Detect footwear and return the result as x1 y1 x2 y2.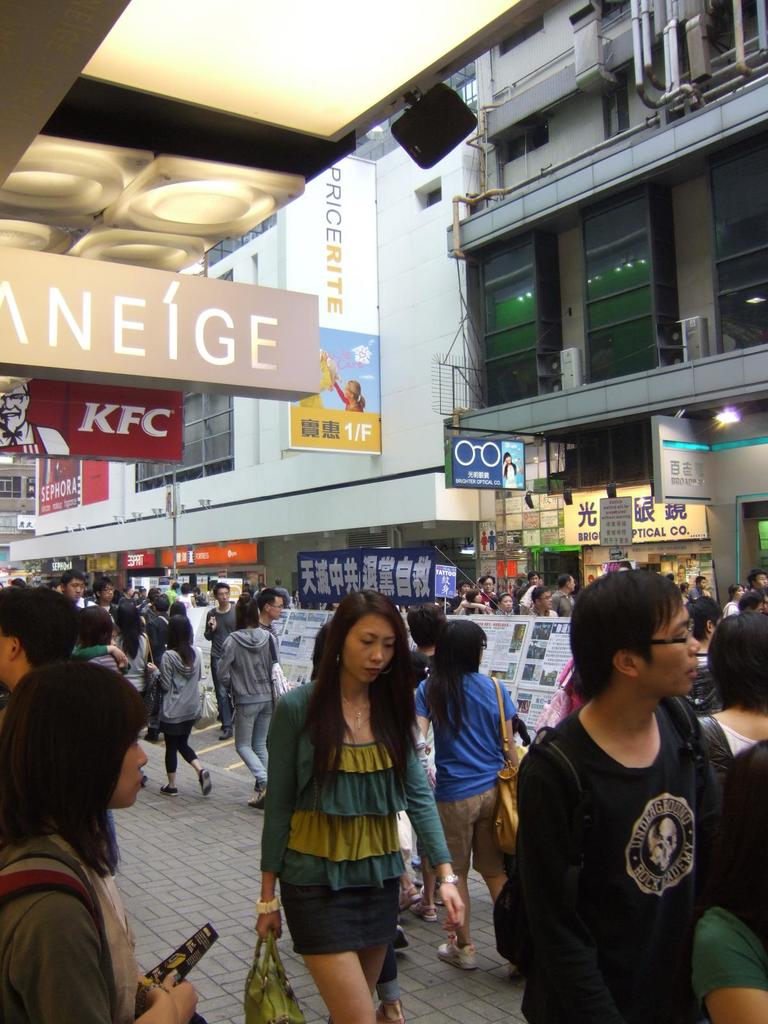
436 936 479 968.
